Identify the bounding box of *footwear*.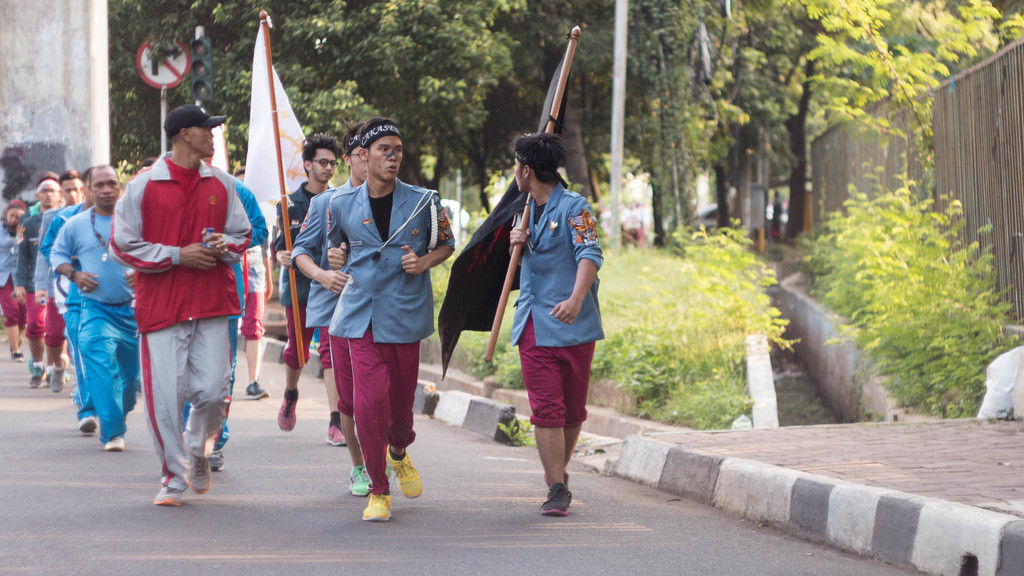
(left=29, top=372, right=45, bottom=388).
